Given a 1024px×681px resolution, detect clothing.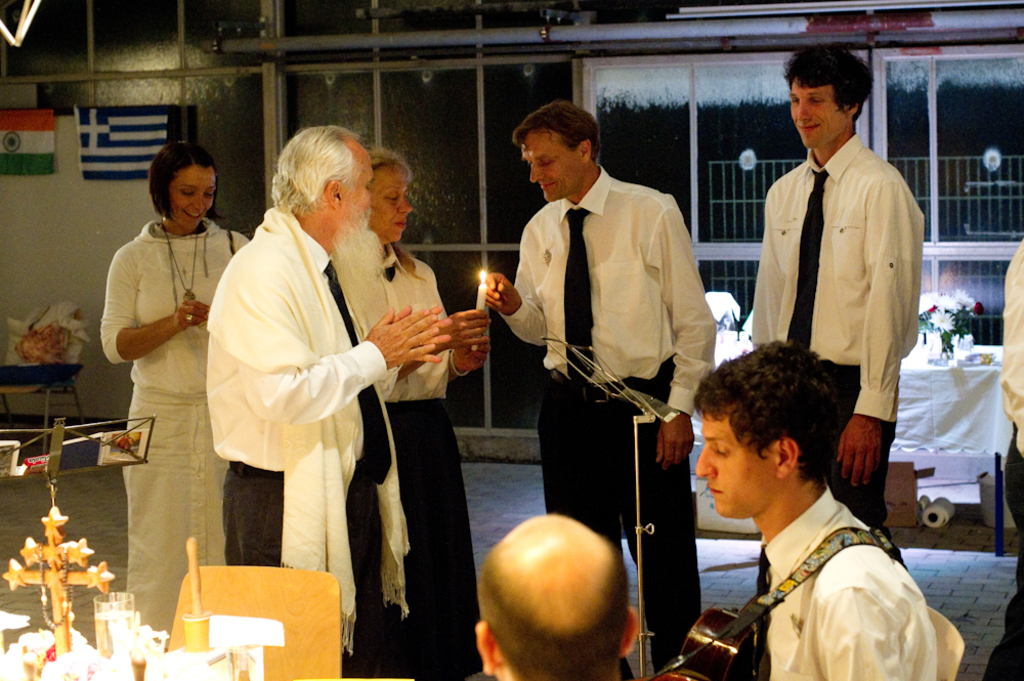
{"left": 376, "top": 248, "right": 475, "bottom": 680}.
